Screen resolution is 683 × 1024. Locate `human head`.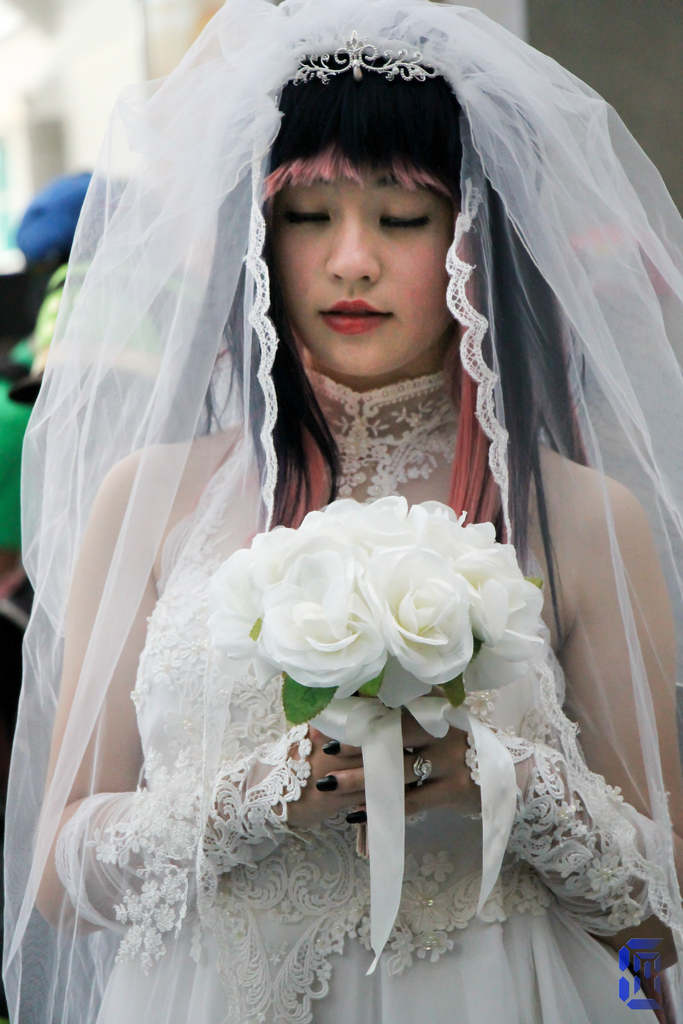
<bbox>228, 46, 511, 400</bbox>.
